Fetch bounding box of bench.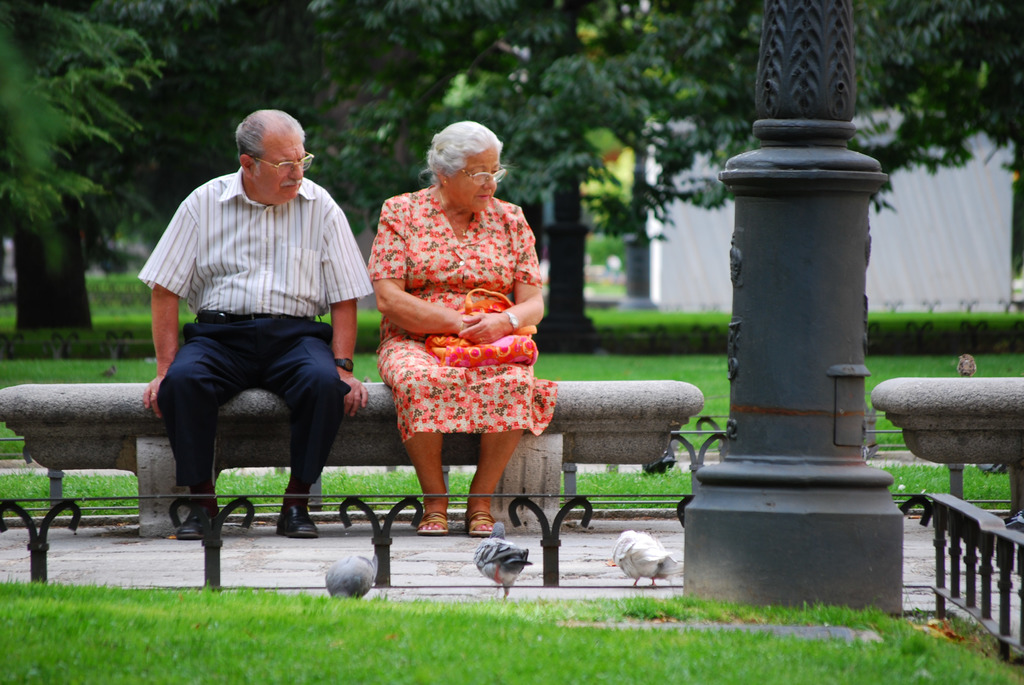
Bbox: [0, 376, 700, 528].
